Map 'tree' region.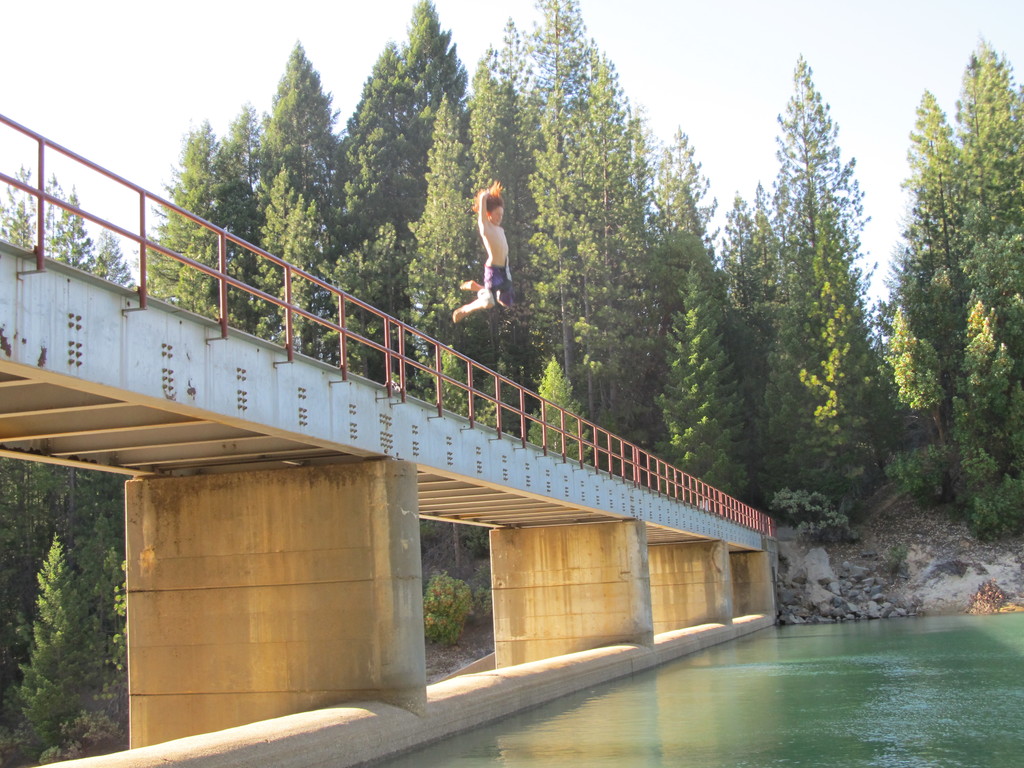
Mapped to [0, 449, 124, 767].
